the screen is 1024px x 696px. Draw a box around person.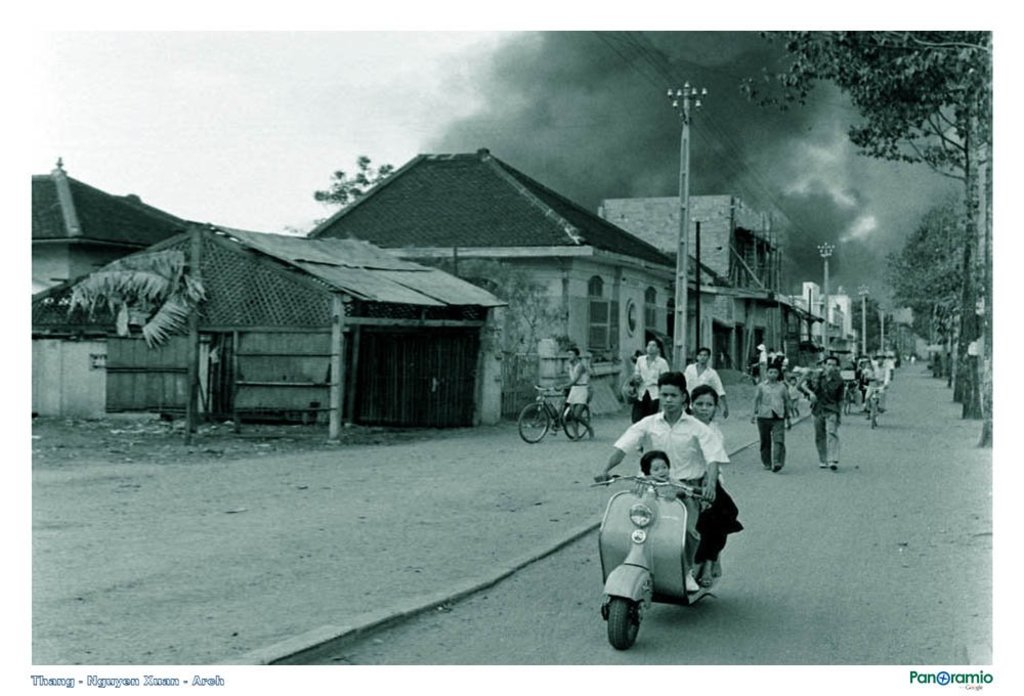
x1=688, y1=382, x2=751, y2=541.
